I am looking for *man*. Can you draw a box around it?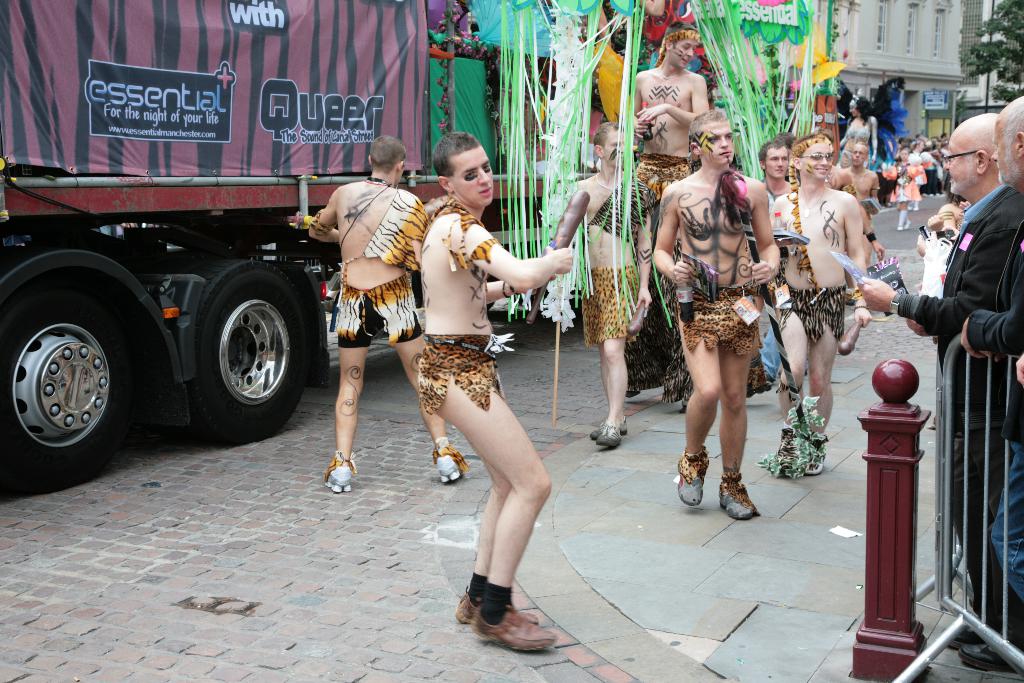
Sure, the bounding box is {"left": 760, "top": 142, "right": 804, "bottom": 388}.
